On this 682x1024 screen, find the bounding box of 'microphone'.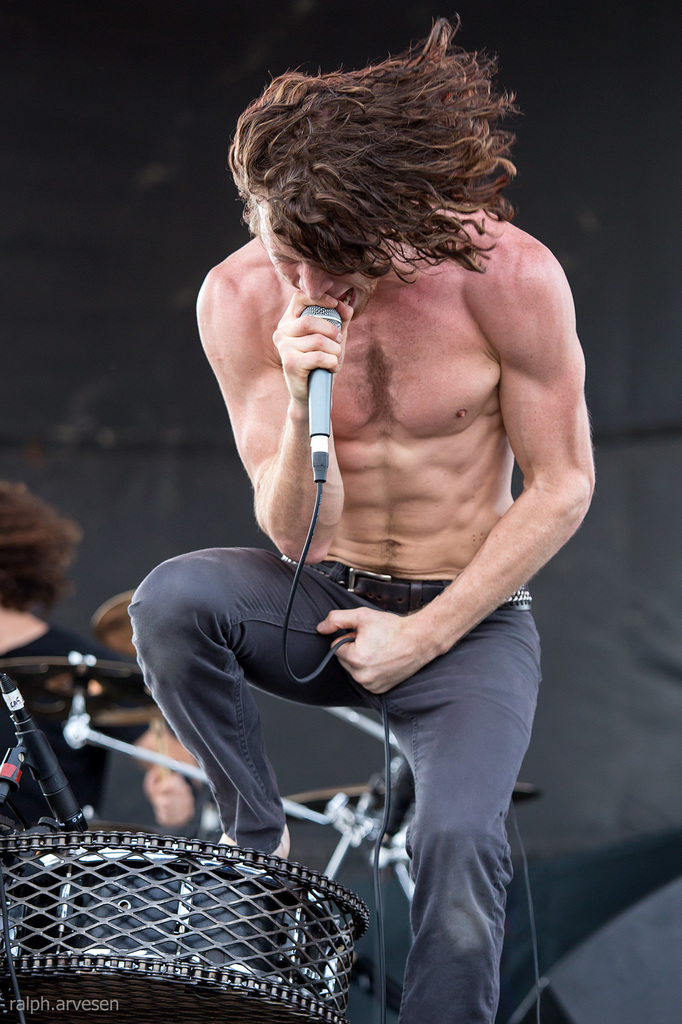
Bounding box: 296 304 346 440.
